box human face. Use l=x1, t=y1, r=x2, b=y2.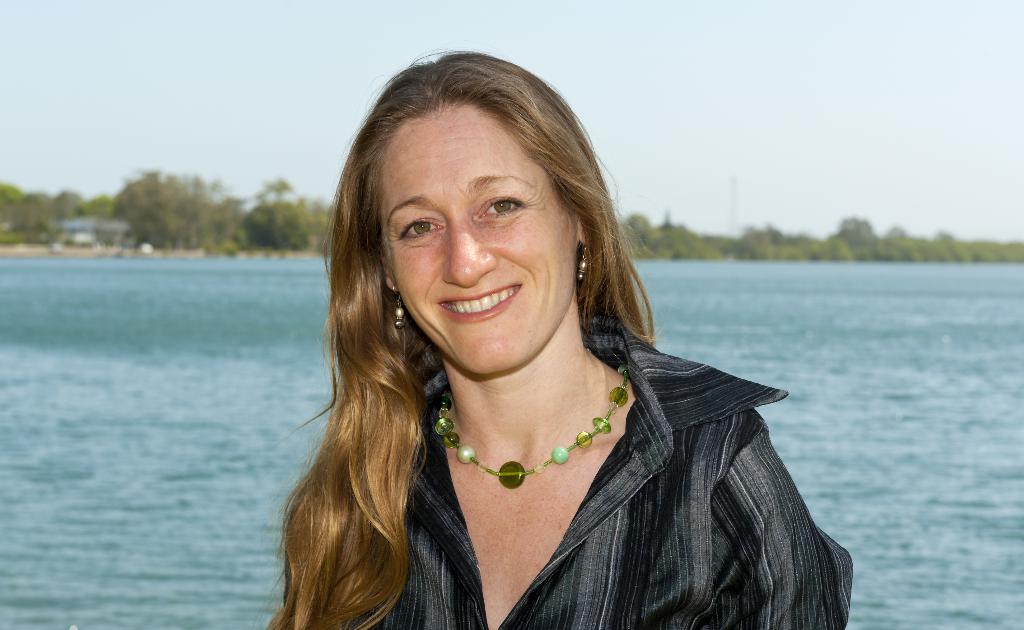
l=378, t=111, r=577, b=377.
